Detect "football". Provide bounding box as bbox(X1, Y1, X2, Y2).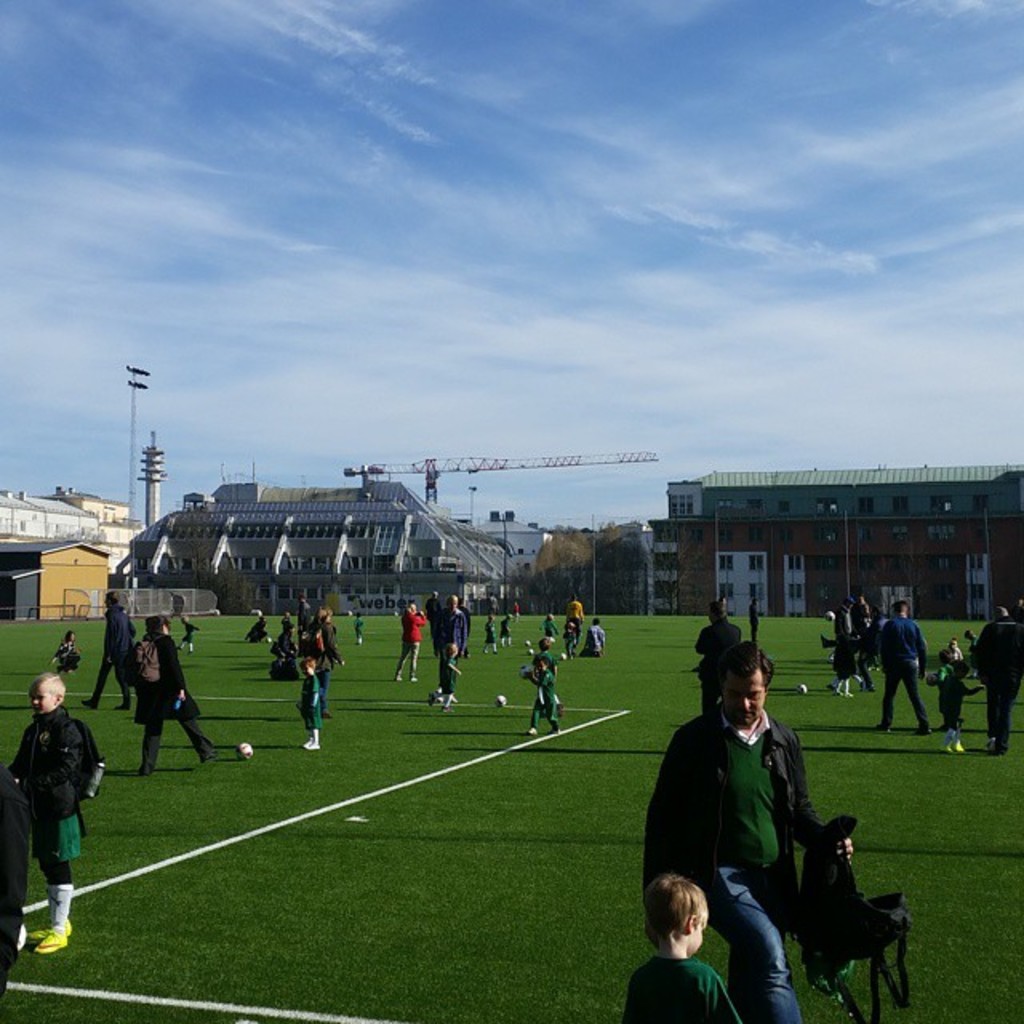
bbox(232, 736, 266, 758).
